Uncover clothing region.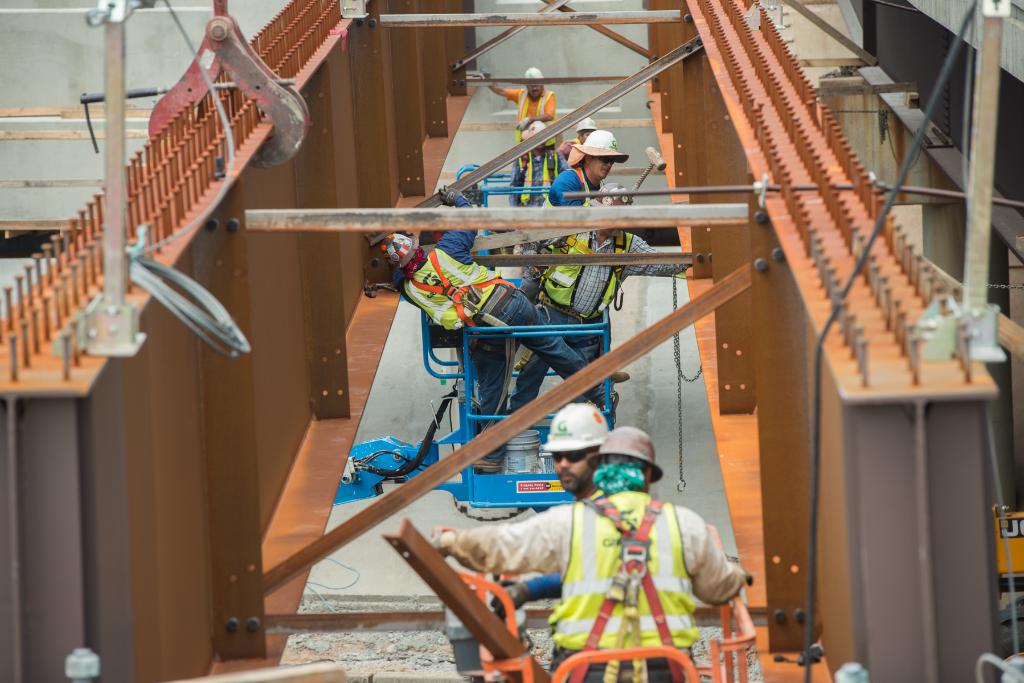
Uncovered: [504,86,558,136].
